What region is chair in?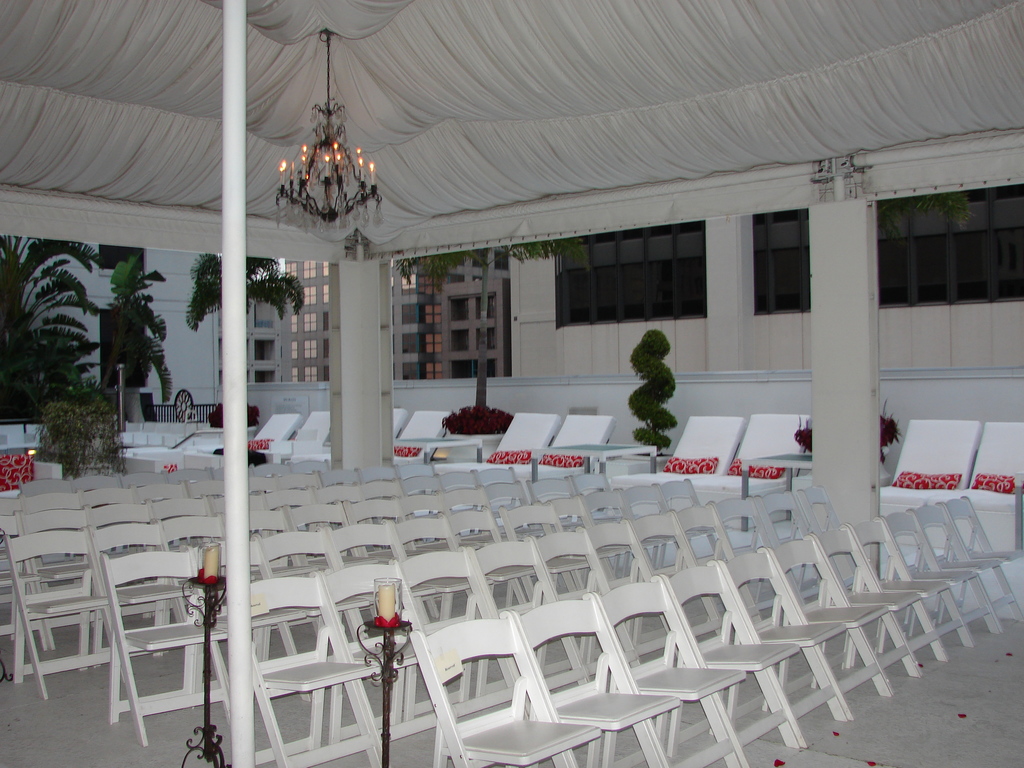
[x1=718, y1=547, x2=847, y2=746].
